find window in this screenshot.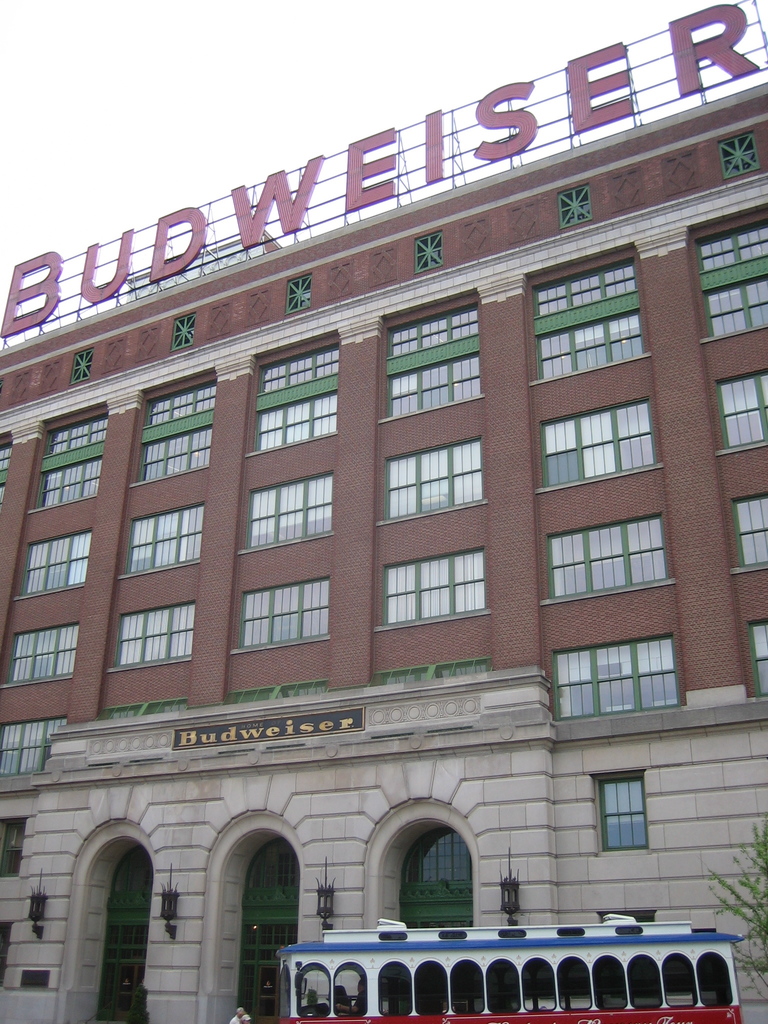
The bounding box for window is box=[130, 373, 217, 481].
